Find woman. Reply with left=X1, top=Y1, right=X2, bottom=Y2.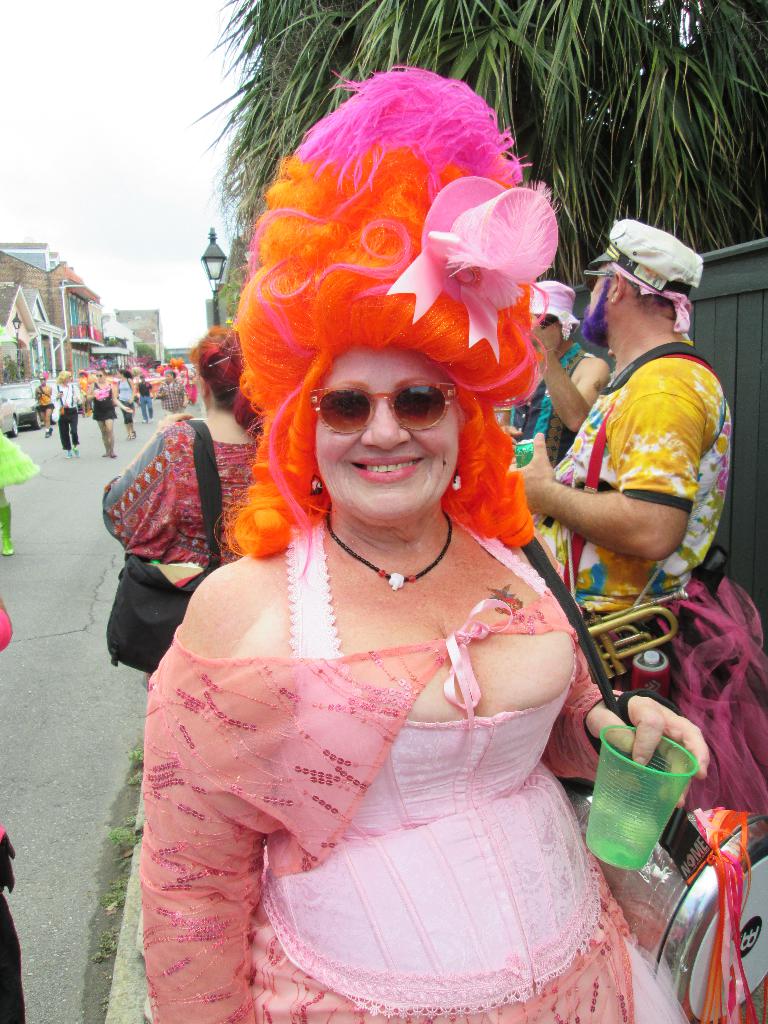
left=86, top=365, right=129, bottom=467.
